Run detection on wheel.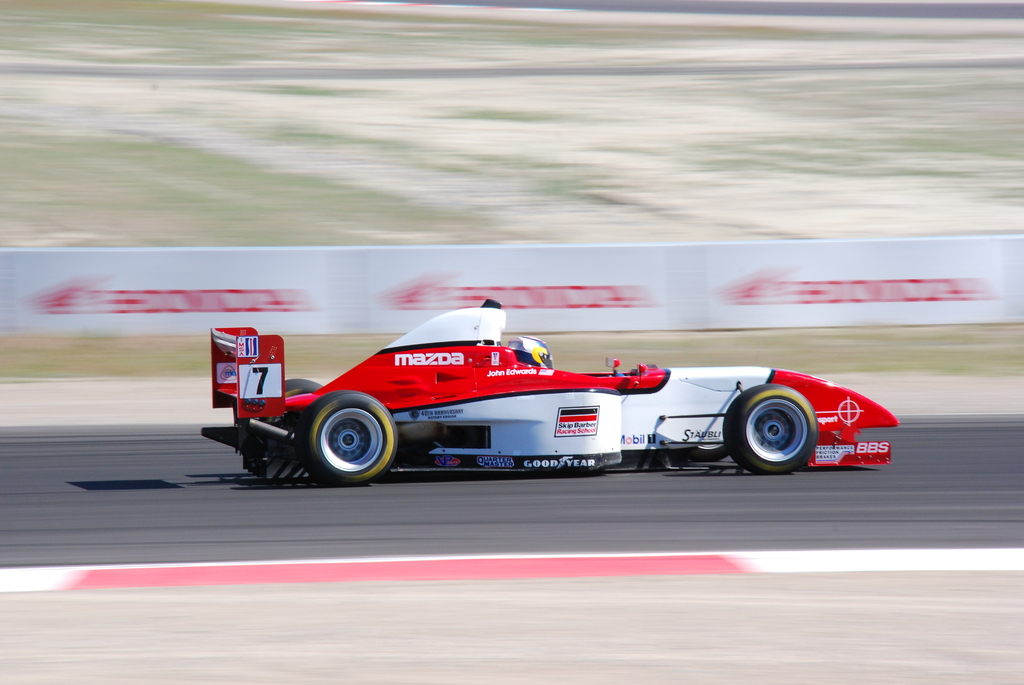
Result: BBox(721, 379, 834, 474).
